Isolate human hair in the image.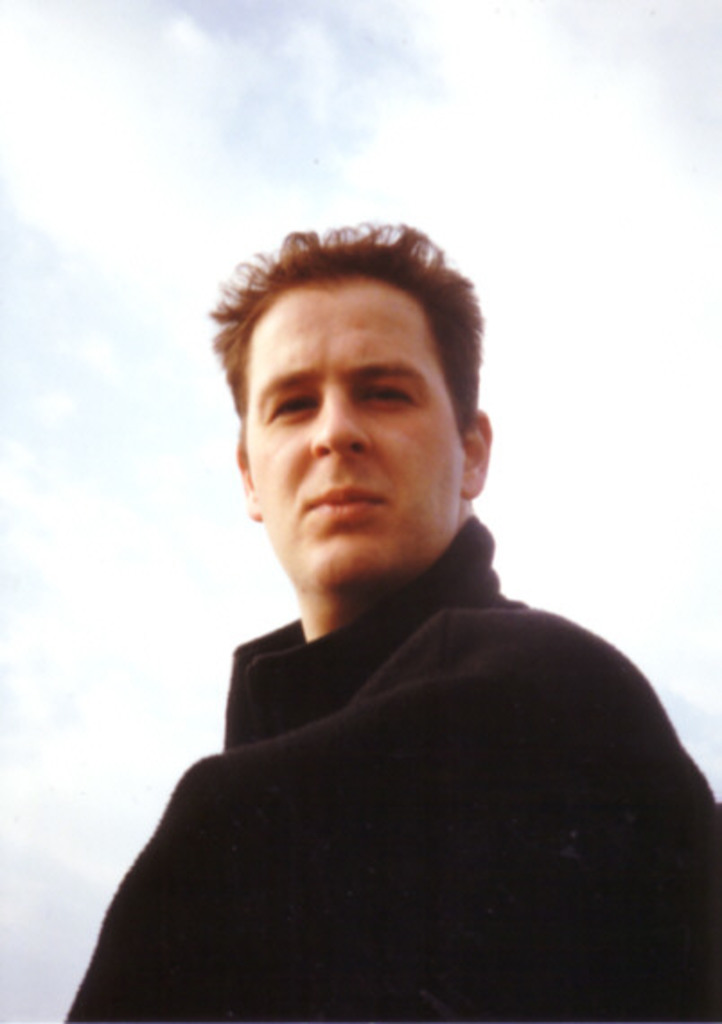
Isolated region: (232, 221, 490, 546).
